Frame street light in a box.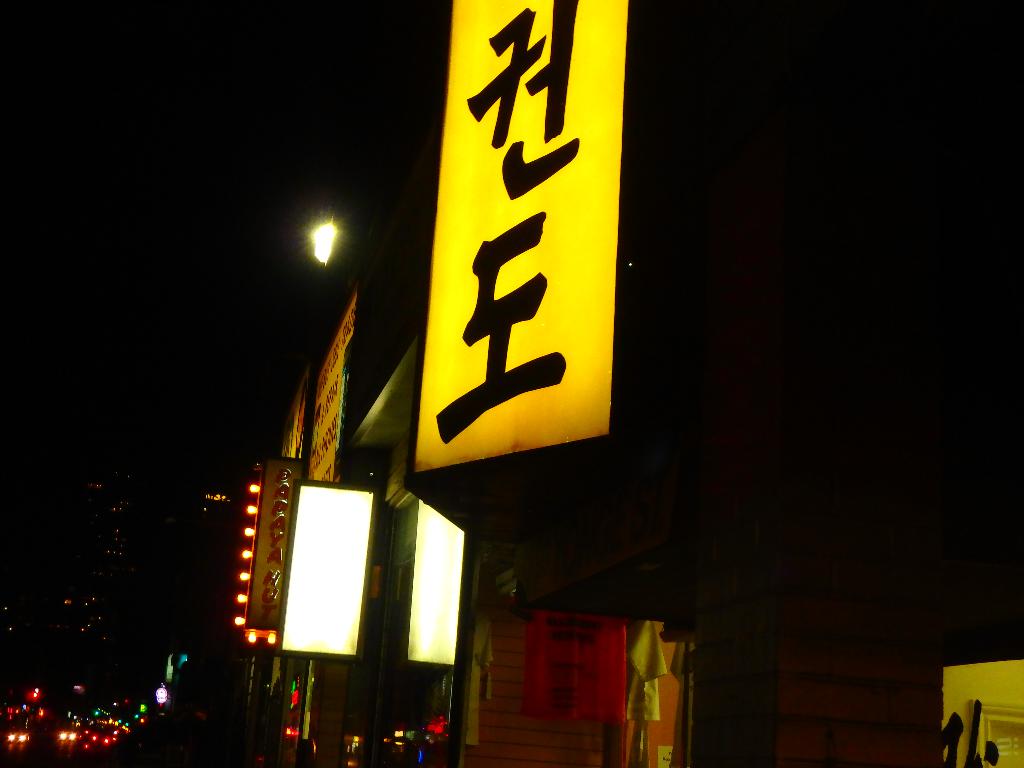
<bbox>306, 213, 339, 266</bbox>.
